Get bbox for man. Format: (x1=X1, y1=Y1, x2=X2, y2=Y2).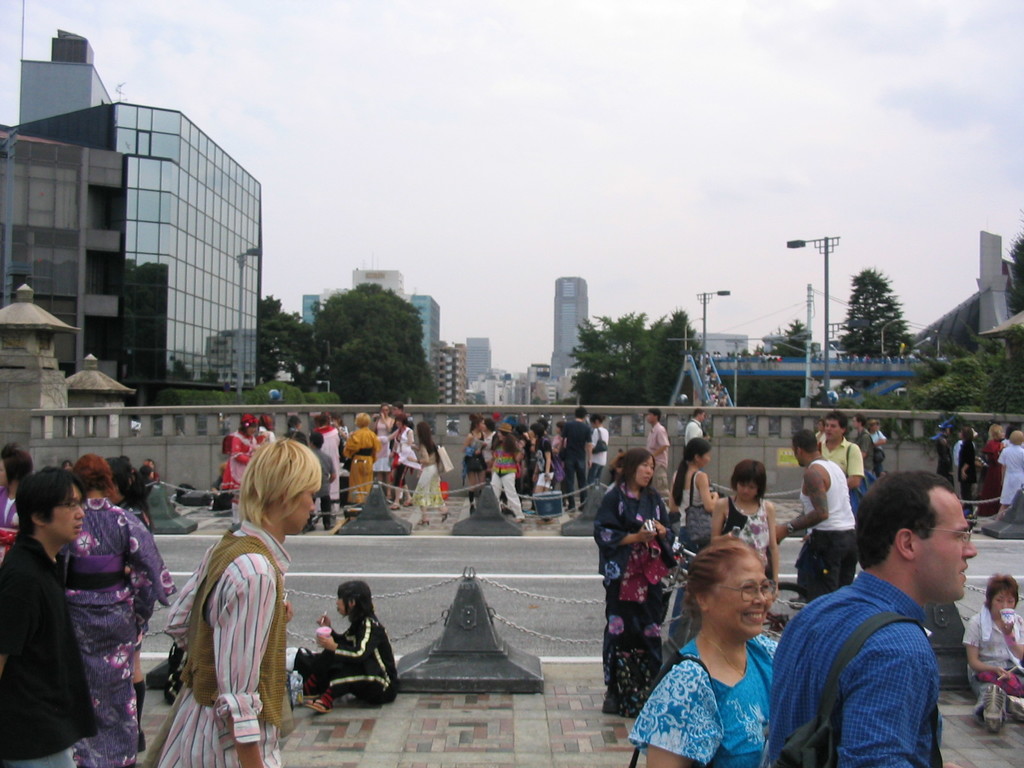
(x1=816, y1=410, x2=870, y2=514).
